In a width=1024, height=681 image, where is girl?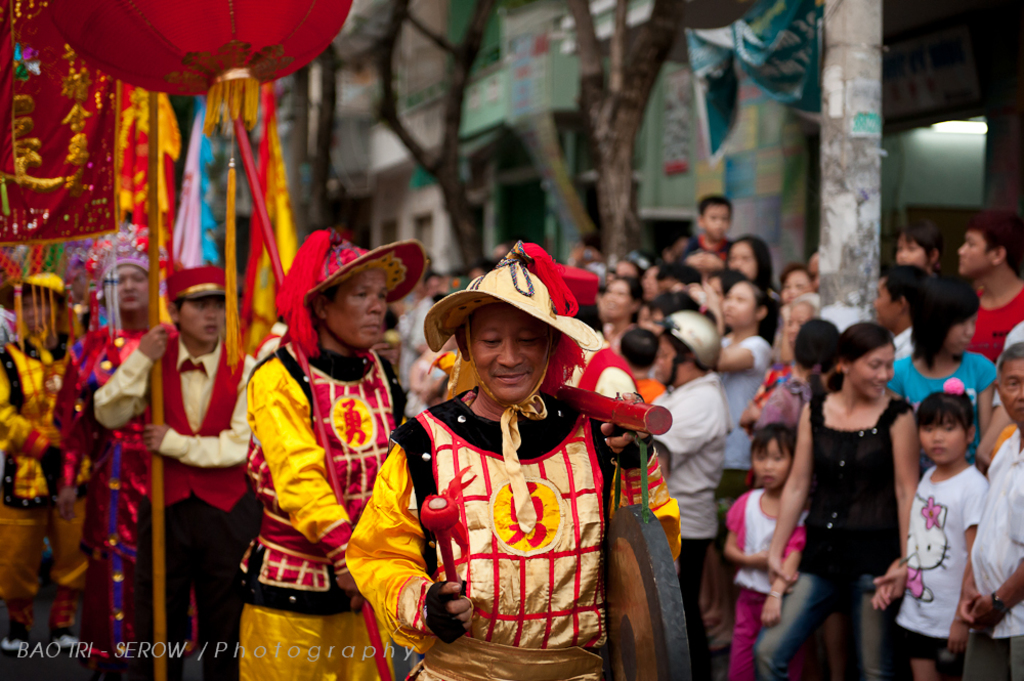
region(723, 422, 811, 680).
